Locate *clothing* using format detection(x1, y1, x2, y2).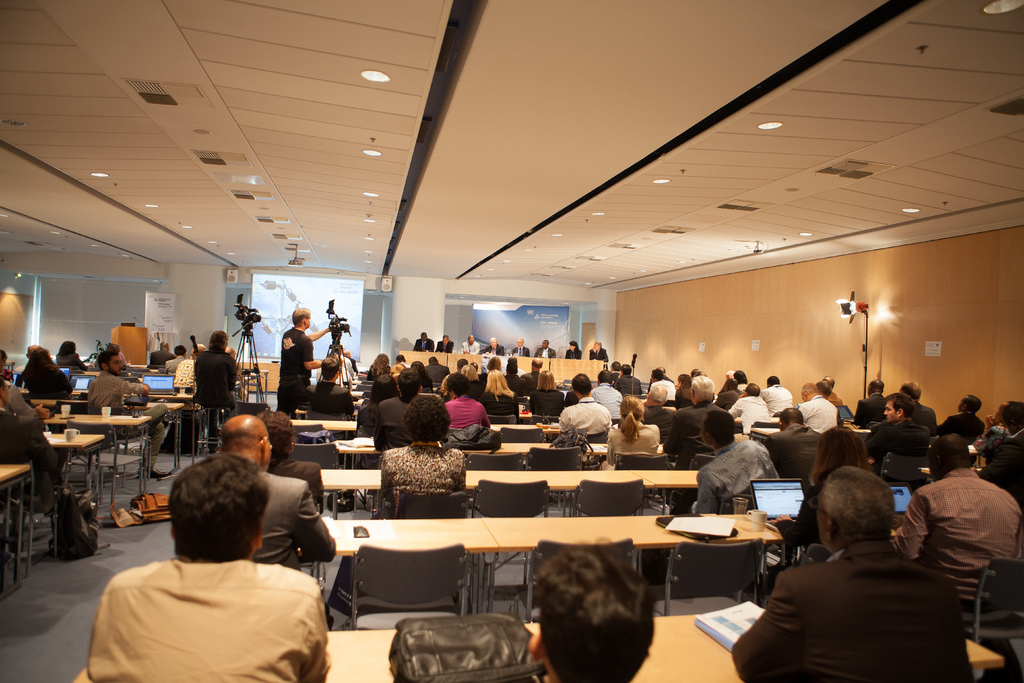
detection(858, 413, 938, 472).
